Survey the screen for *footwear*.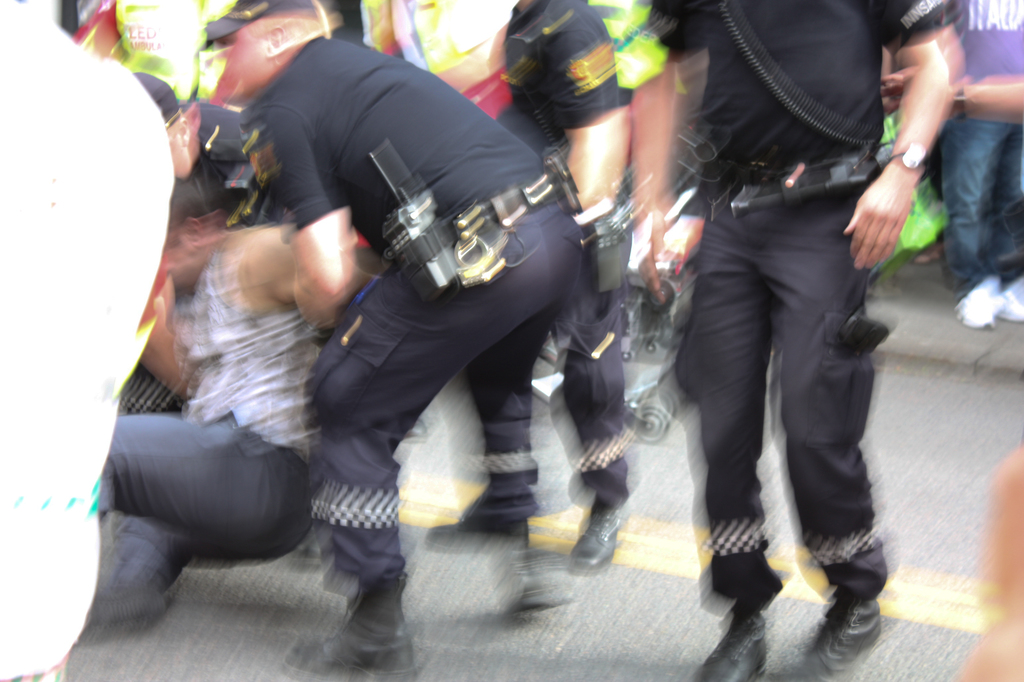
Survey found: BBox(788, 596, 887, 681).
